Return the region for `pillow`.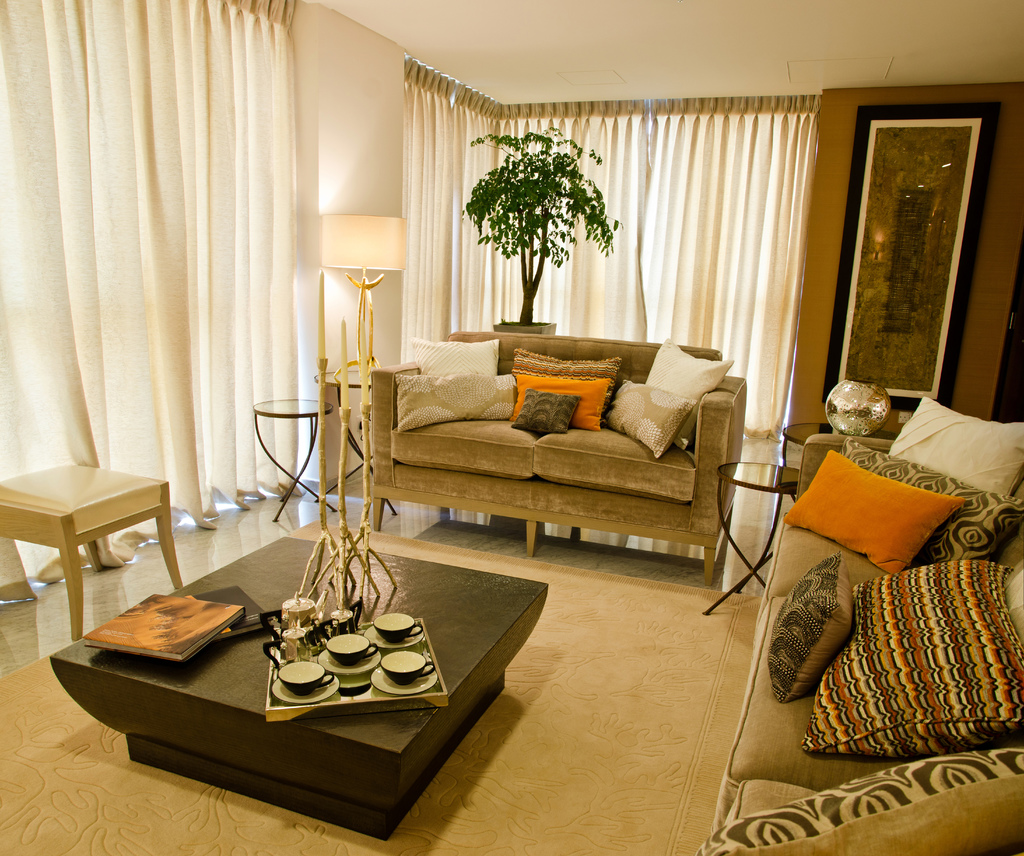
<bbox>504, 370, 617, 428</bbox>.
